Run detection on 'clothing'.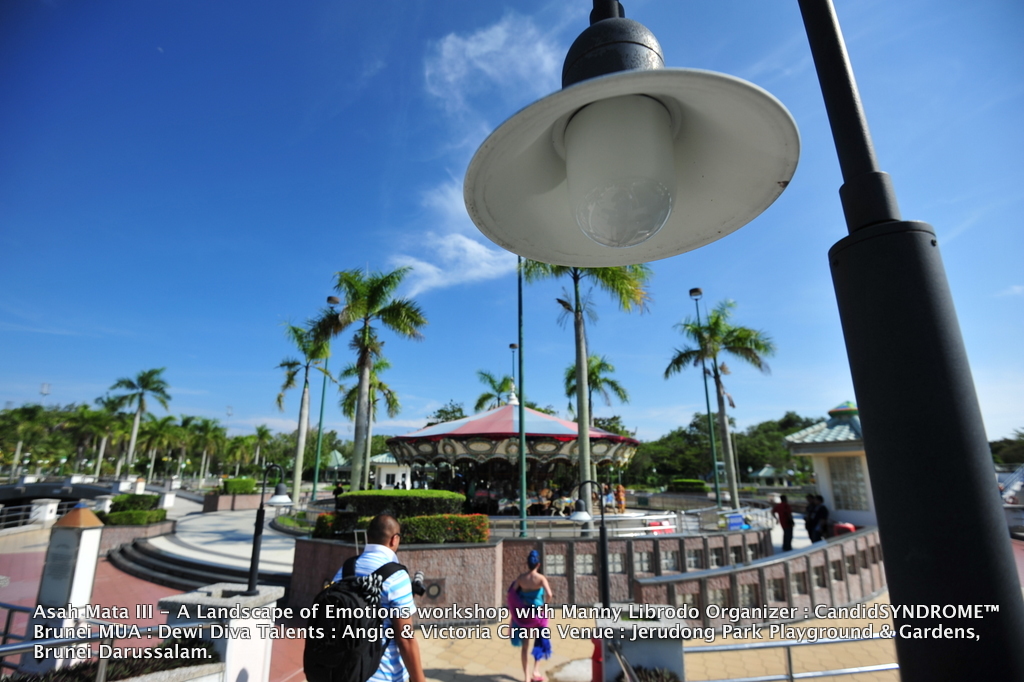
Result: crop(503, 588, 549, 664).
